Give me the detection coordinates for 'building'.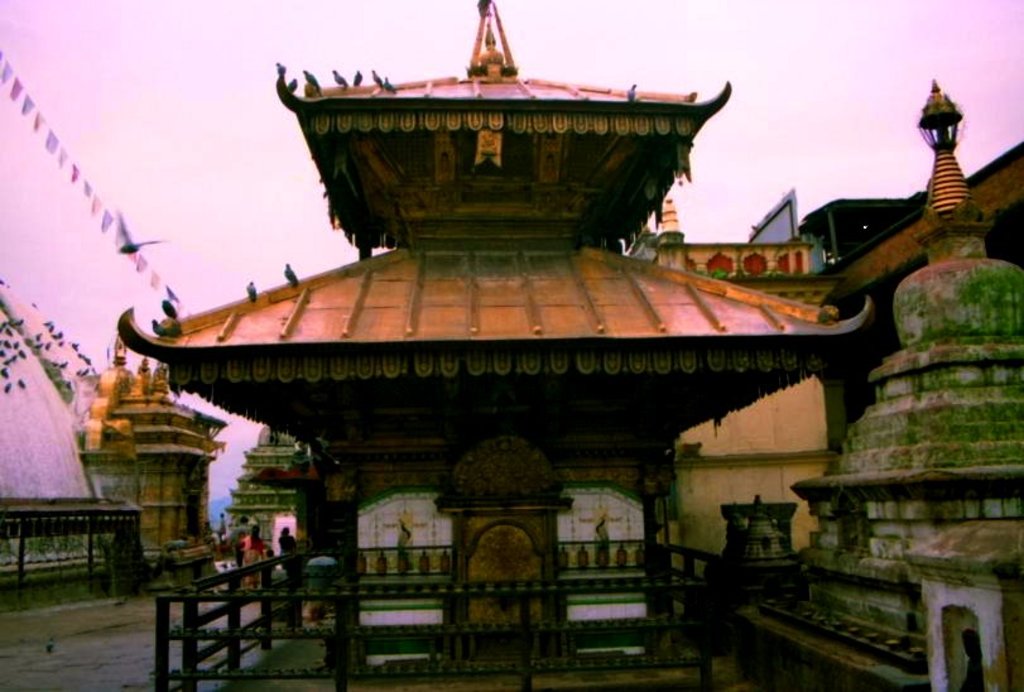
{"x1": 69, "y1": 333, "x2": 218, "y2": 586}.
